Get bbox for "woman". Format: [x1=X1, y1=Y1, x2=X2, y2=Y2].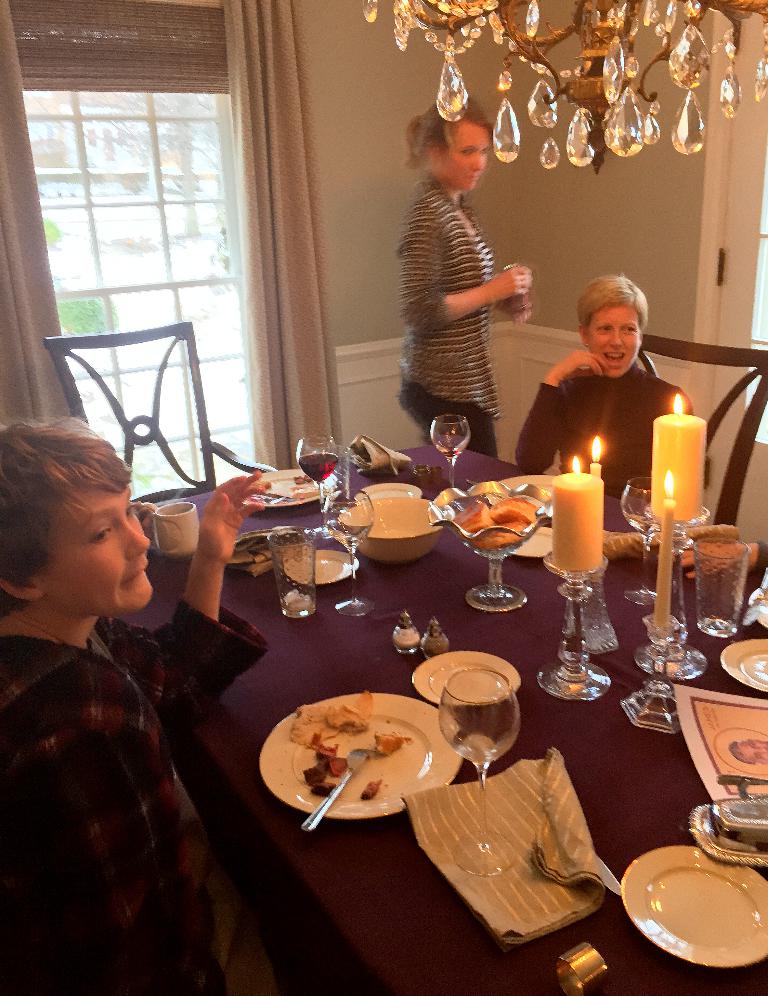
[x1=385, y1=123, x2=549, y2=442].
